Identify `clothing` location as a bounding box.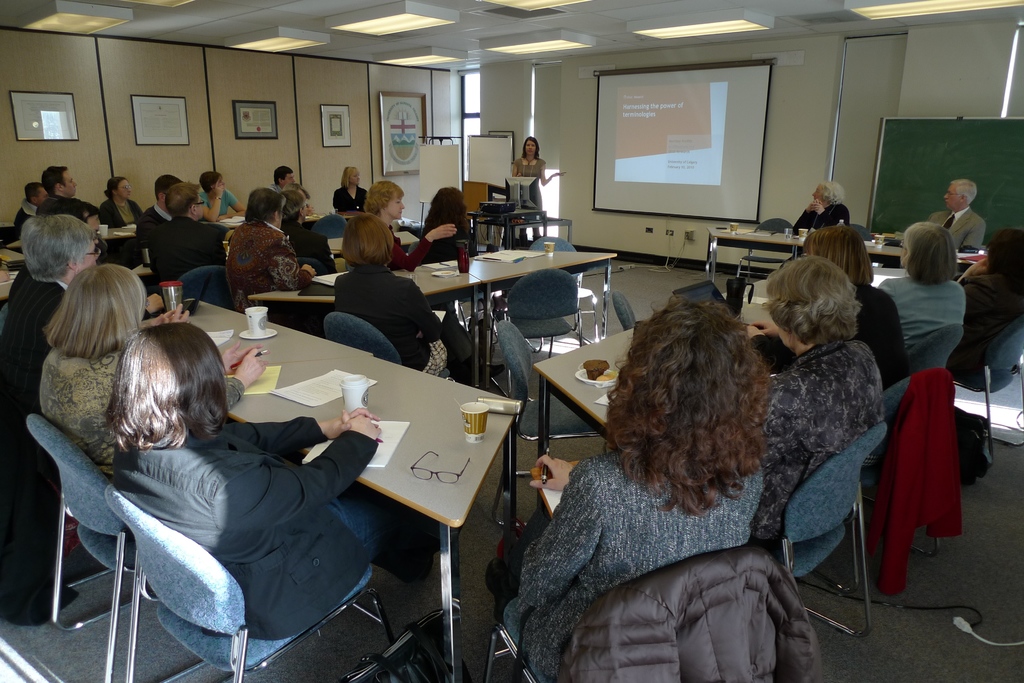
l=224, t=218, r=312, b=314.
